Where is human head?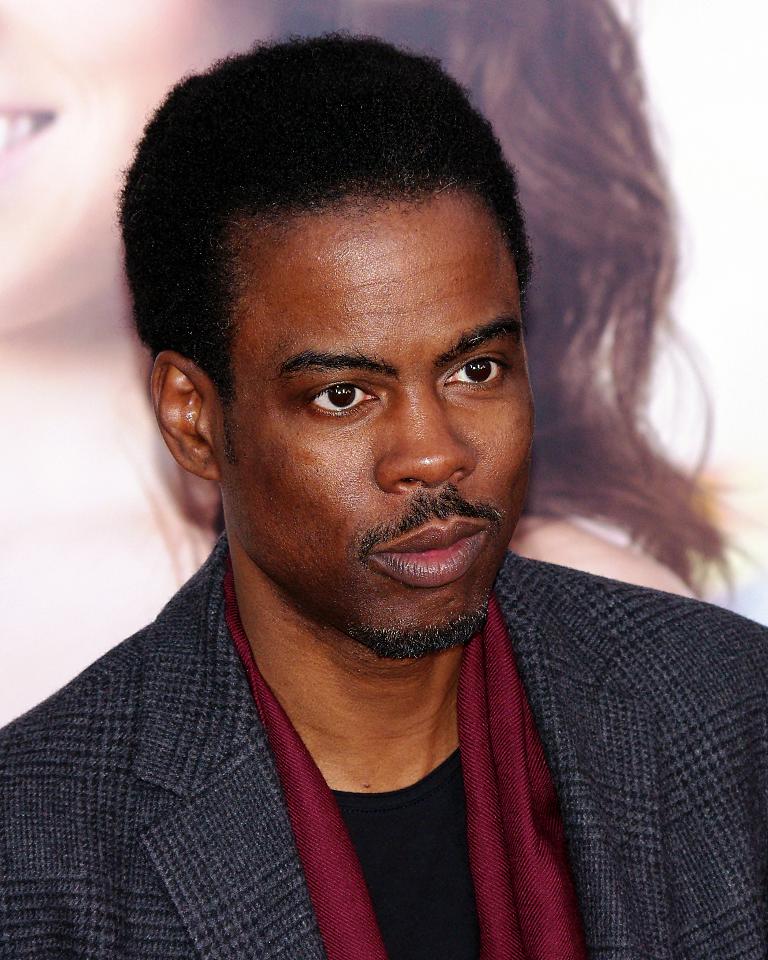
left=0, top=0, right=285, bottom=330.
